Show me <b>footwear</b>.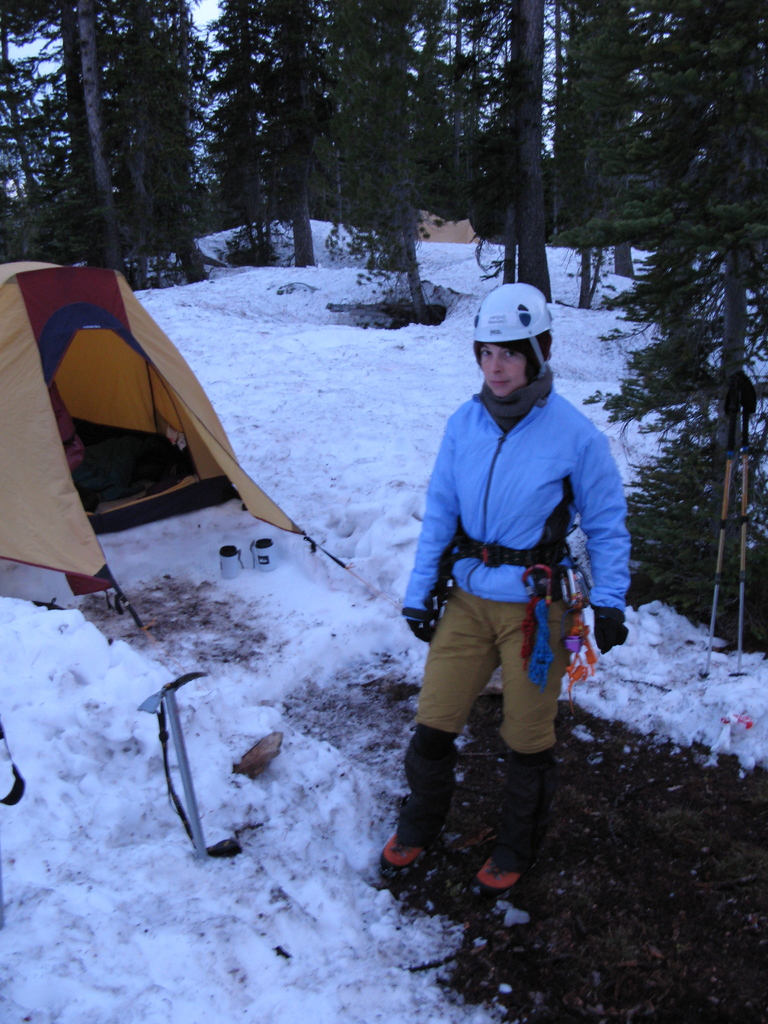
<b>footwear</b> is here: left=384, top=822, right=426, bottom=881.
